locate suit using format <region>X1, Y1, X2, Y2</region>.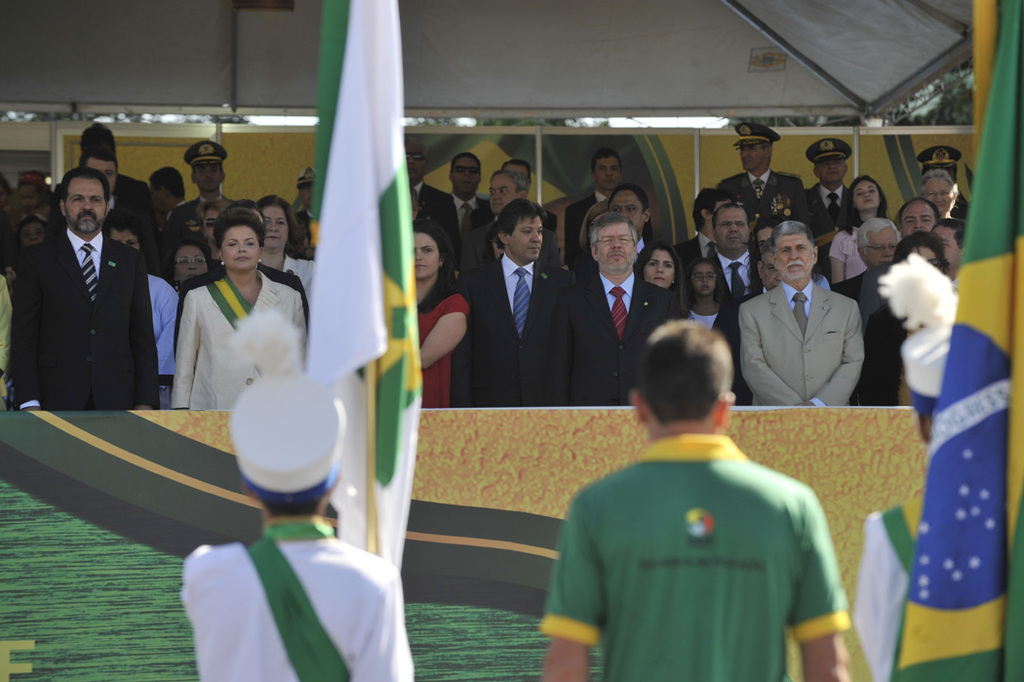
<region>403, 181, 458, 223</region>.
